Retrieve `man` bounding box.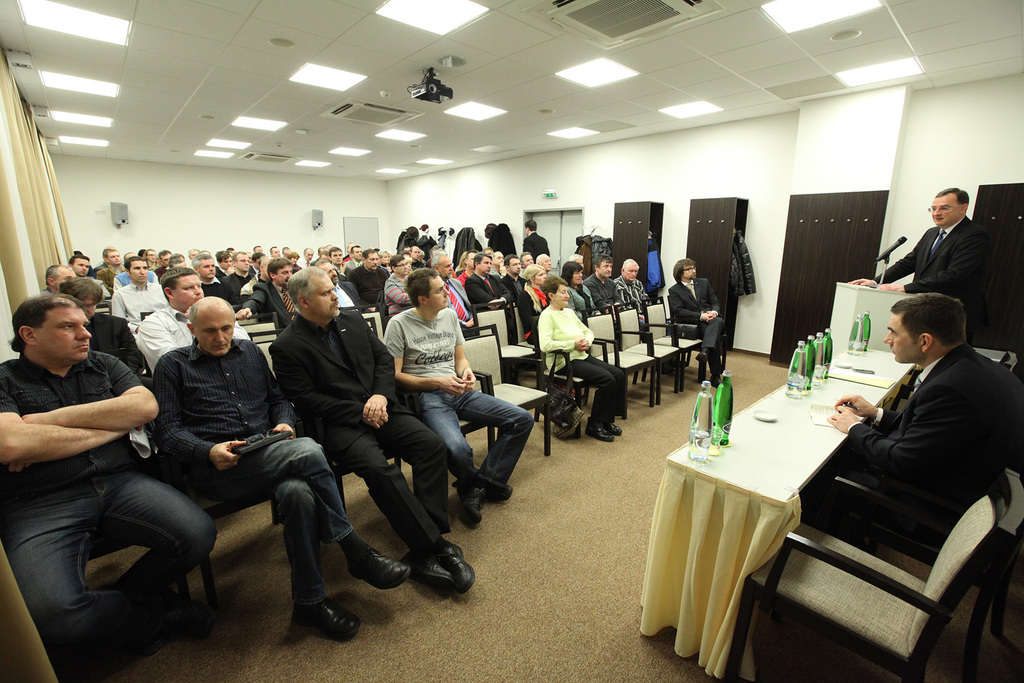
Bounding box: 9:275:216:660.
